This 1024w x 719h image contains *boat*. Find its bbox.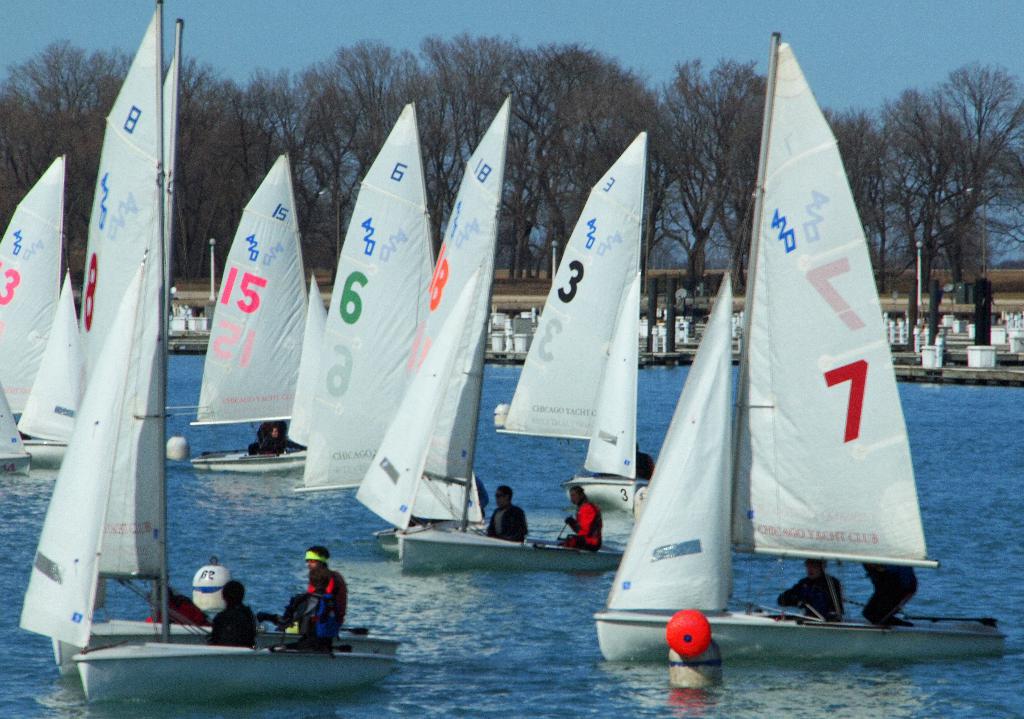
select_region(613, 10, 940, 686).
